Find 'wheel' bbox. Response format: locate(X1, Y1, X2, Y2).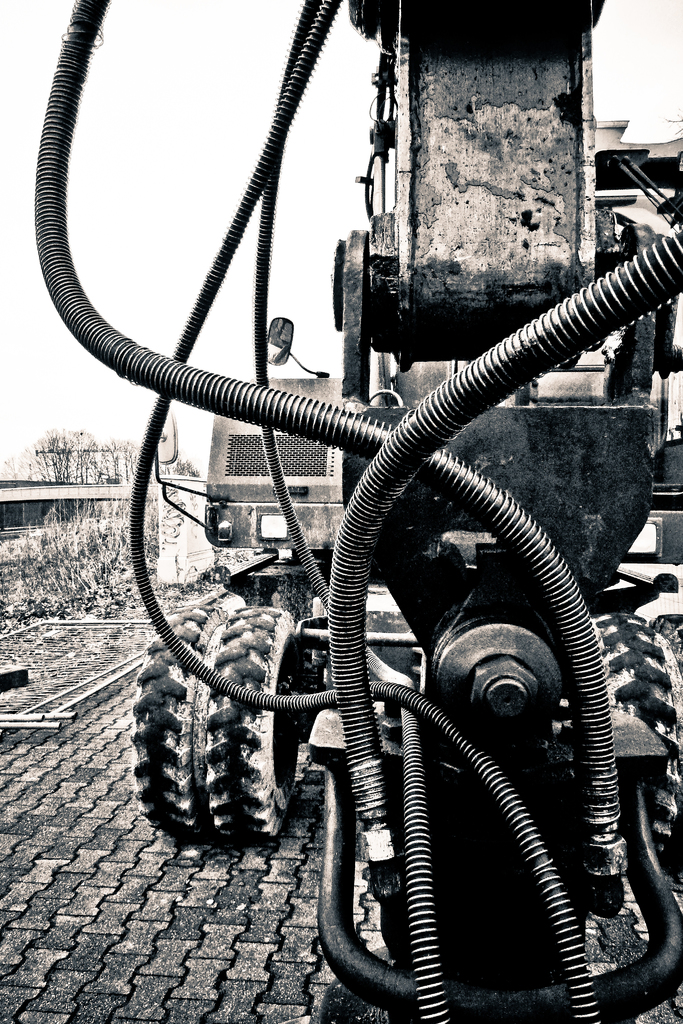
locate(129, 588, 220, 846).
